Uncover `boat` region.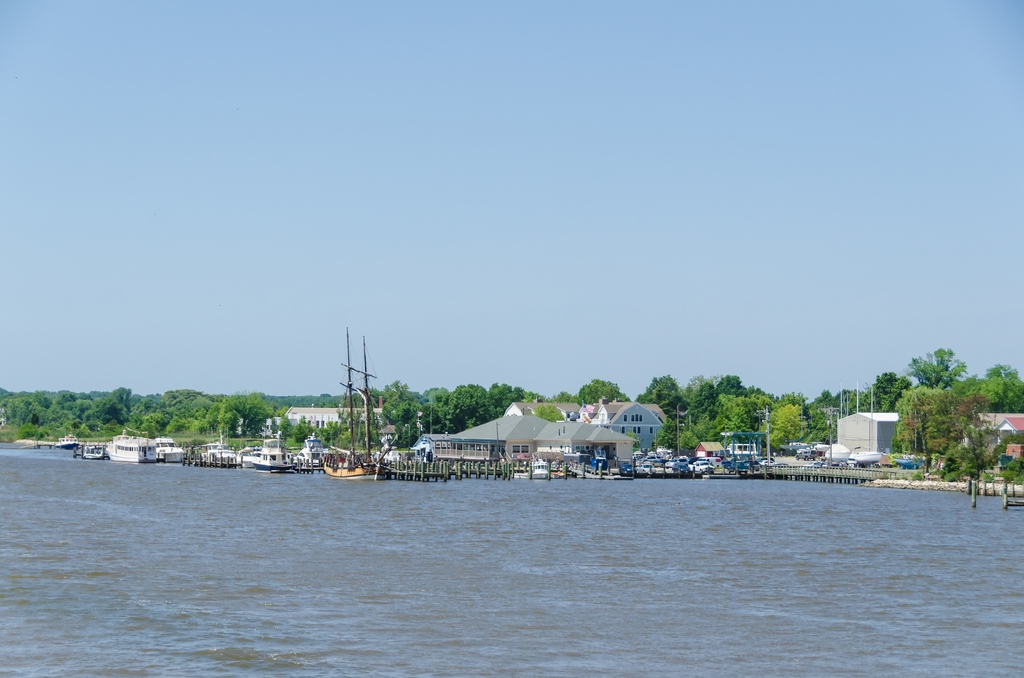
Uncovered: bbox=(193, 435, 234, 464).
